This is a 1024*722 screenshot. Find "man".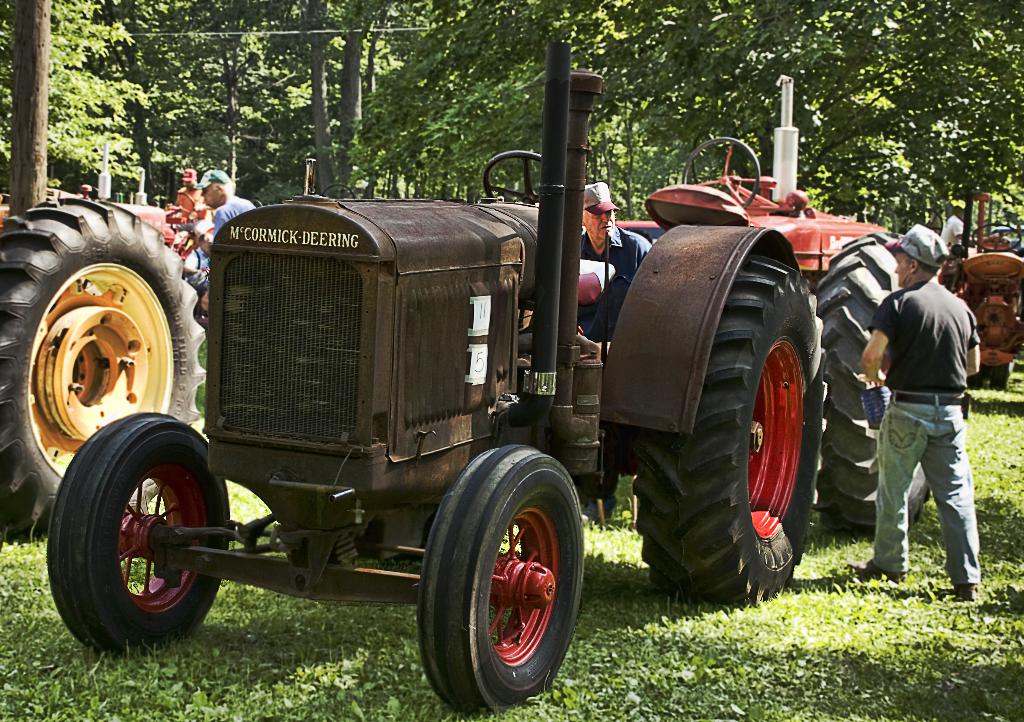
Bounding box: l=868, t=239, r=992, b=556.
